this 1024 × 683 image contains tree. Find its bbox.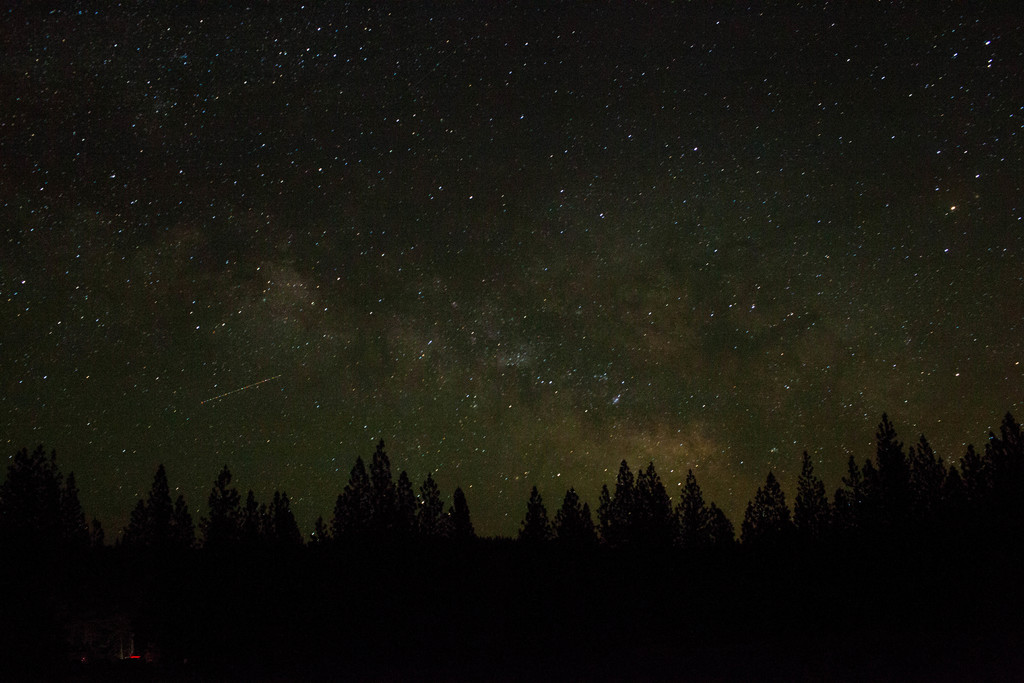
BBox(964, 443, 982, 482).
